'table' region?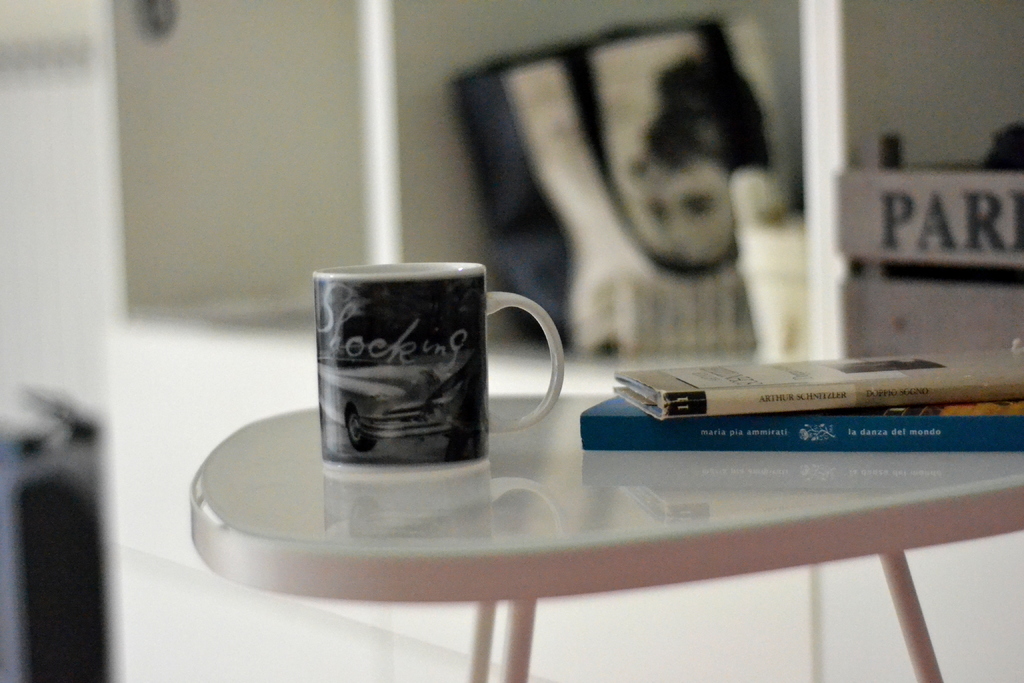
<region>90, 373, 1014, 657</region>
